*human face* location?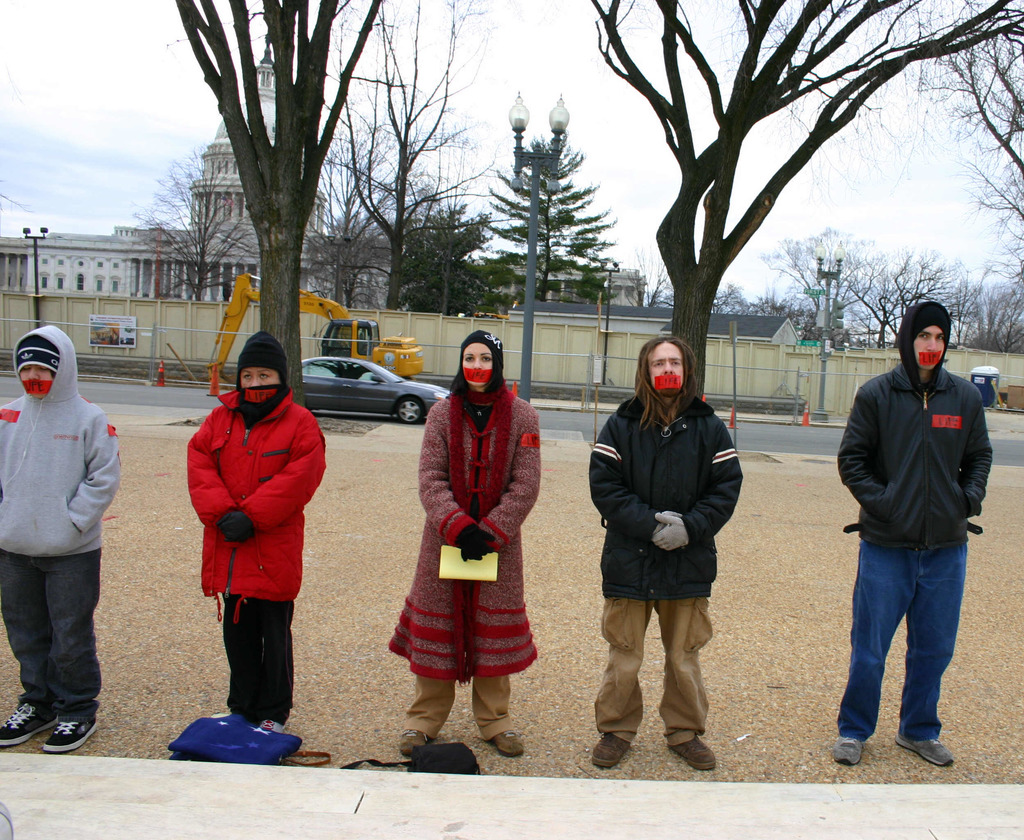
locate(911, 322, 943, 377)
